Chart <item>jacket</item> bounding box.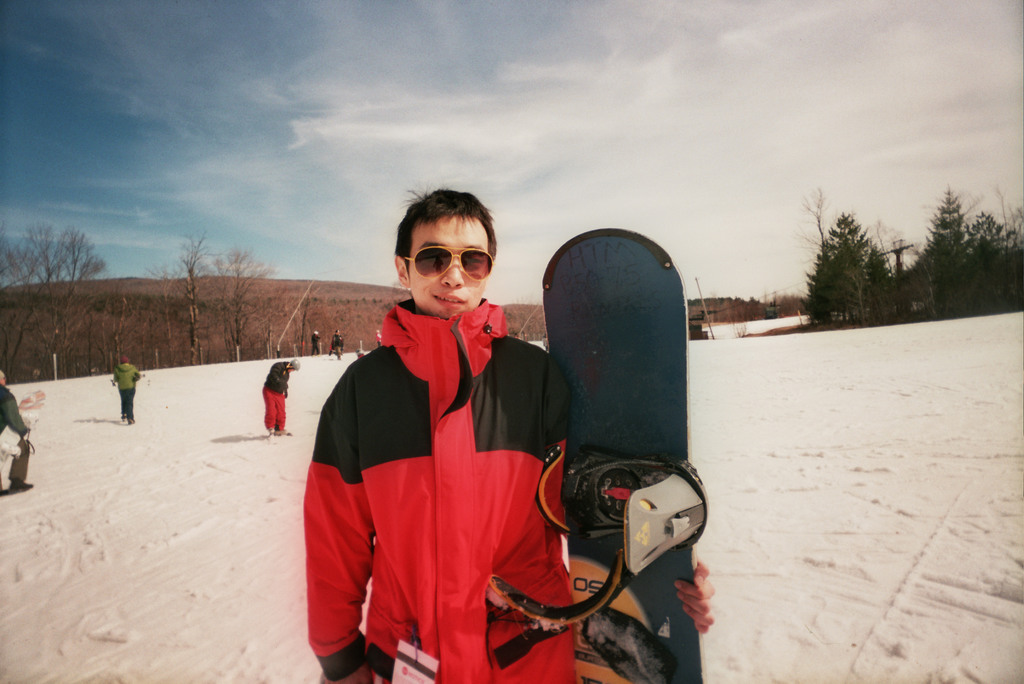
Charted: left=316, top=191, right=623, bottom=663.
